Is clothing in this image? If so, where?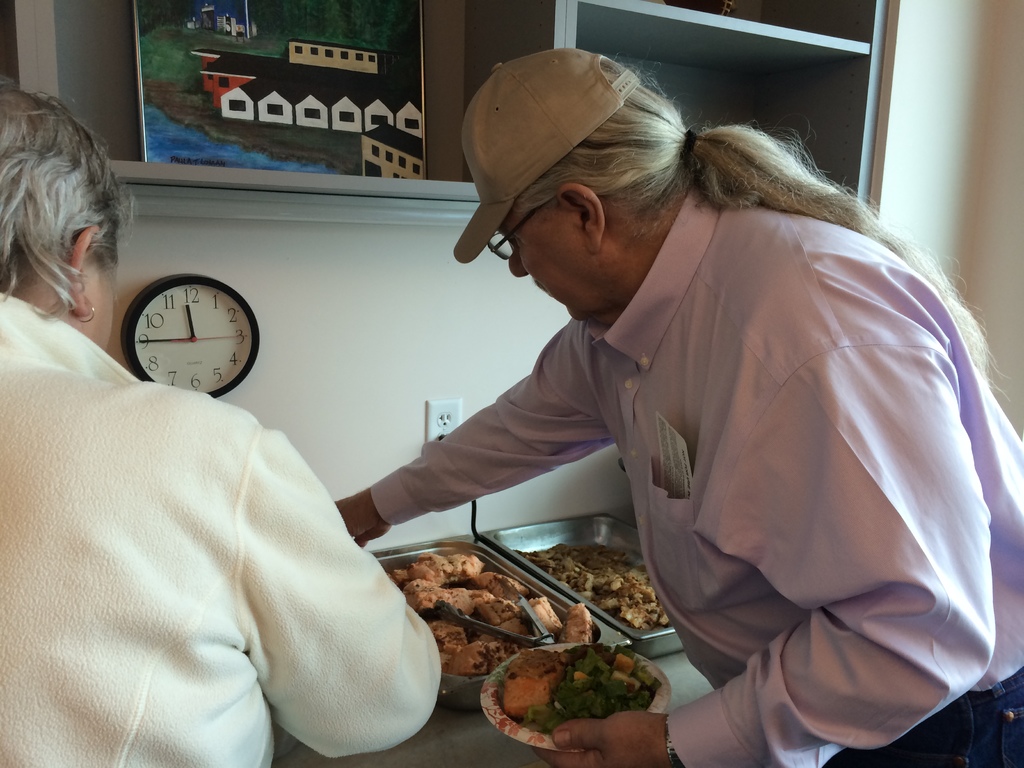
Yes, at rect(0, 292, 442, 767).
